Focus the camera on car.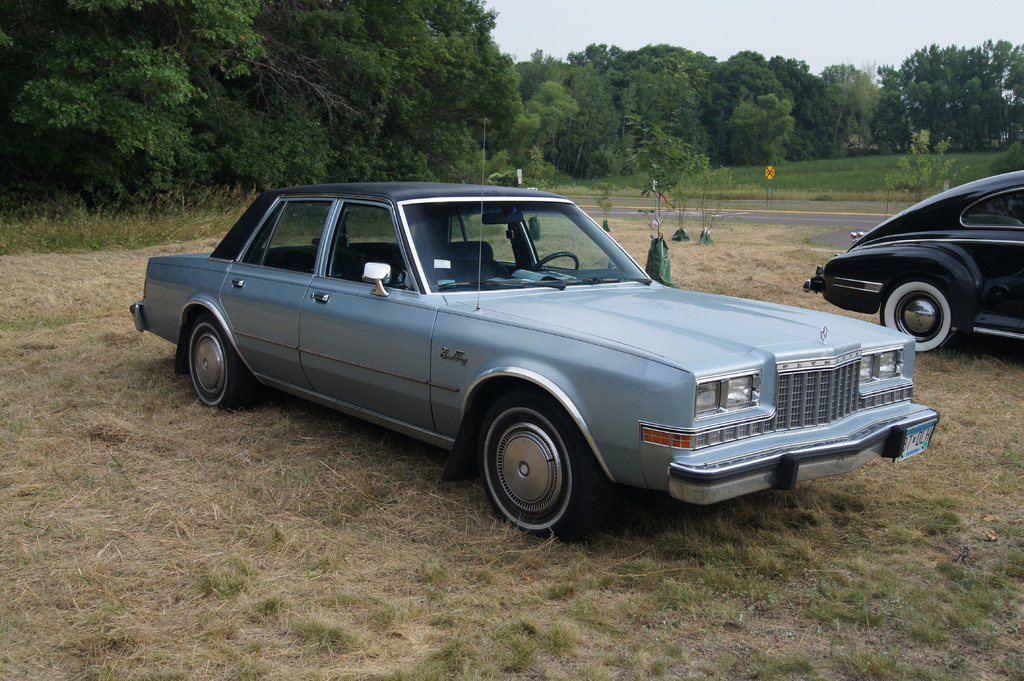
Focus region: 128/115/941/539.
